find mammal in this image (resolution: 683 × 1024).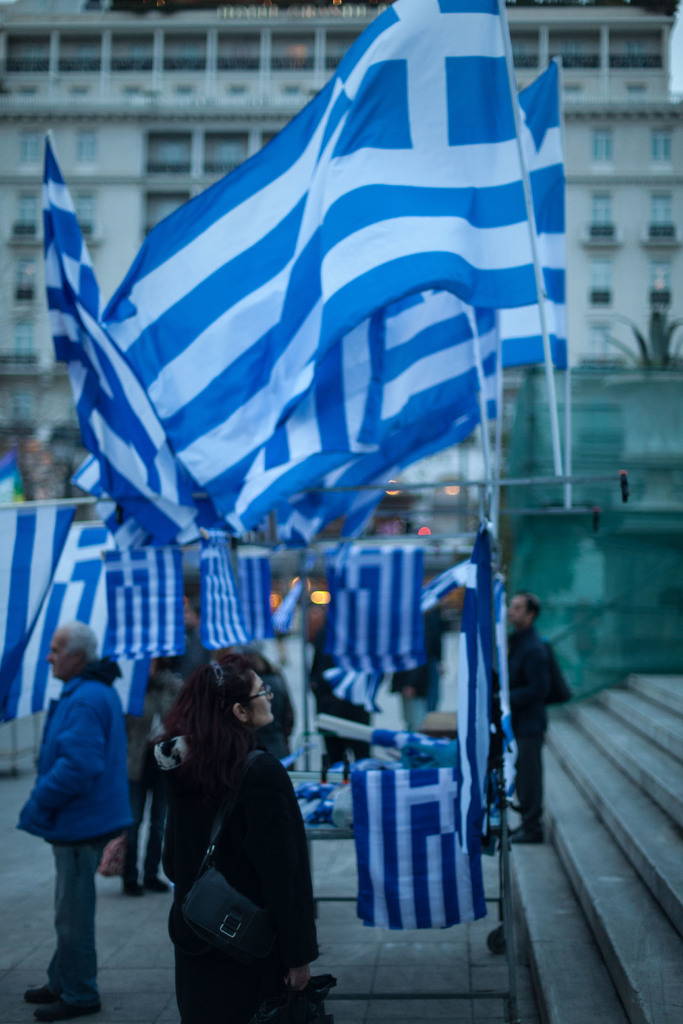
pyautogui.locateOnScreen(148, 641, 332, 1022).
